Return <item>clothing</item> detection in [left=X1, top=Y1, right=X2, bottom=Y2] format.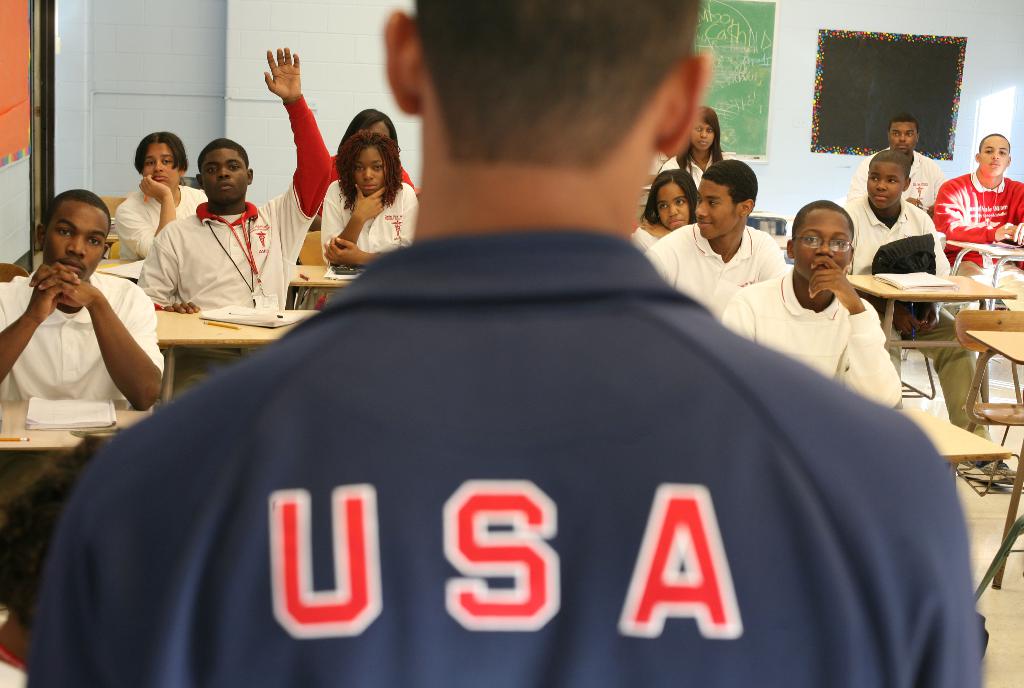
[left=658, top=152, right=713, bottom=191].
